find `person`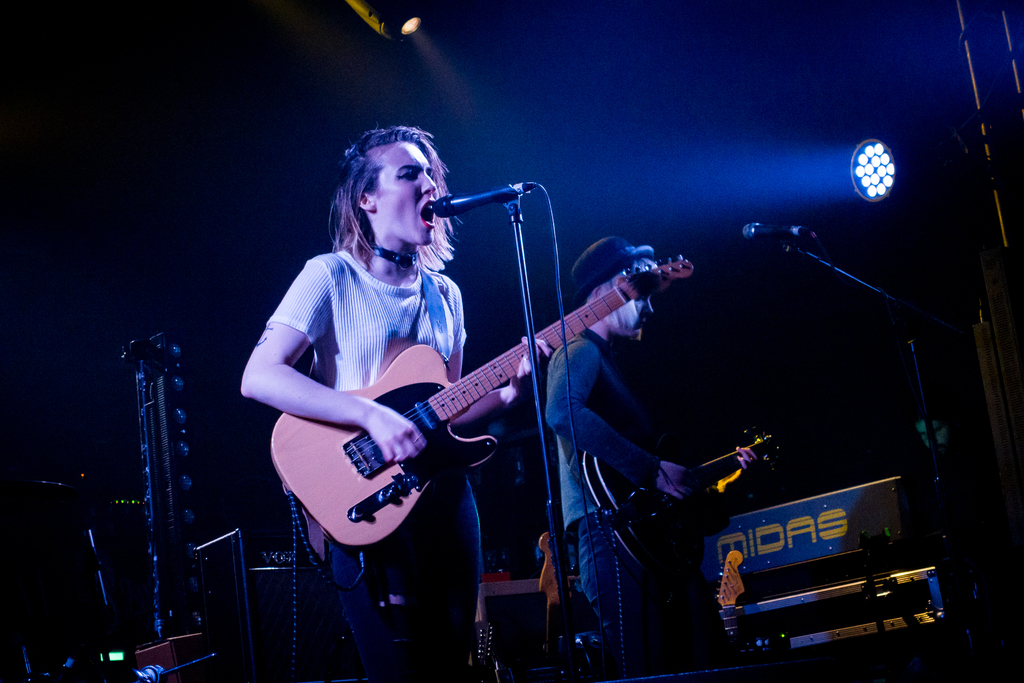
box(540, 235, 771, 682)
